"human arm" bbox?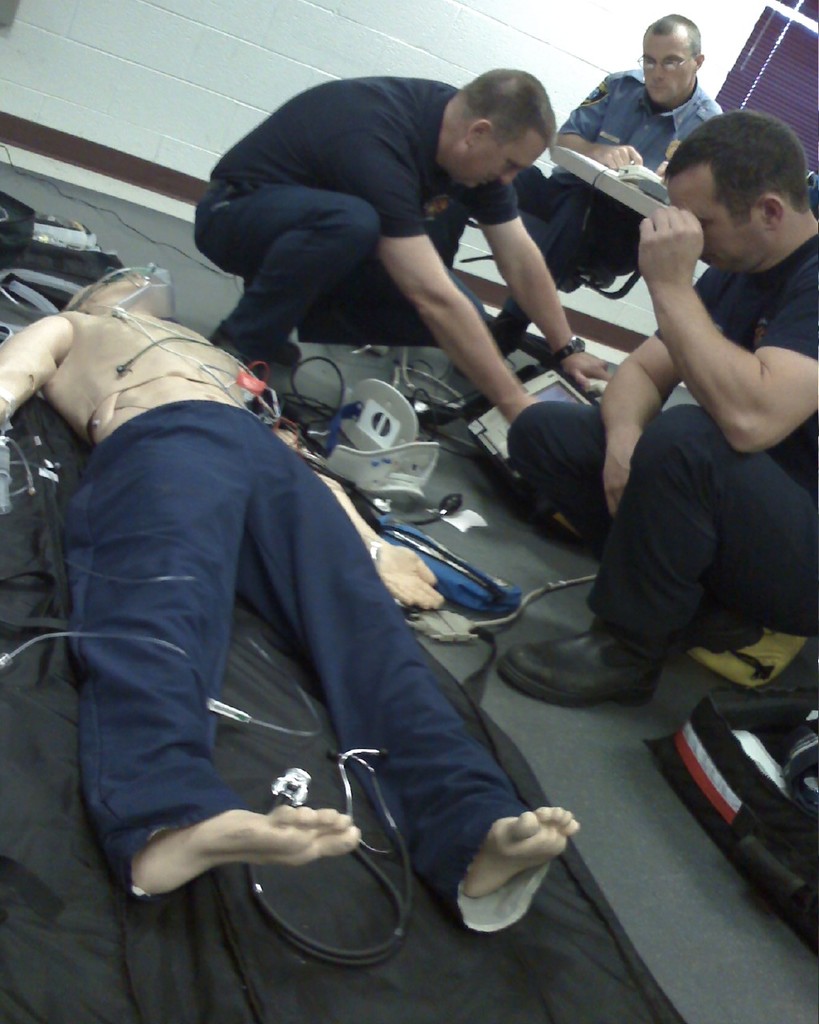
(left=547, top=81, right=663, bottom=186)
